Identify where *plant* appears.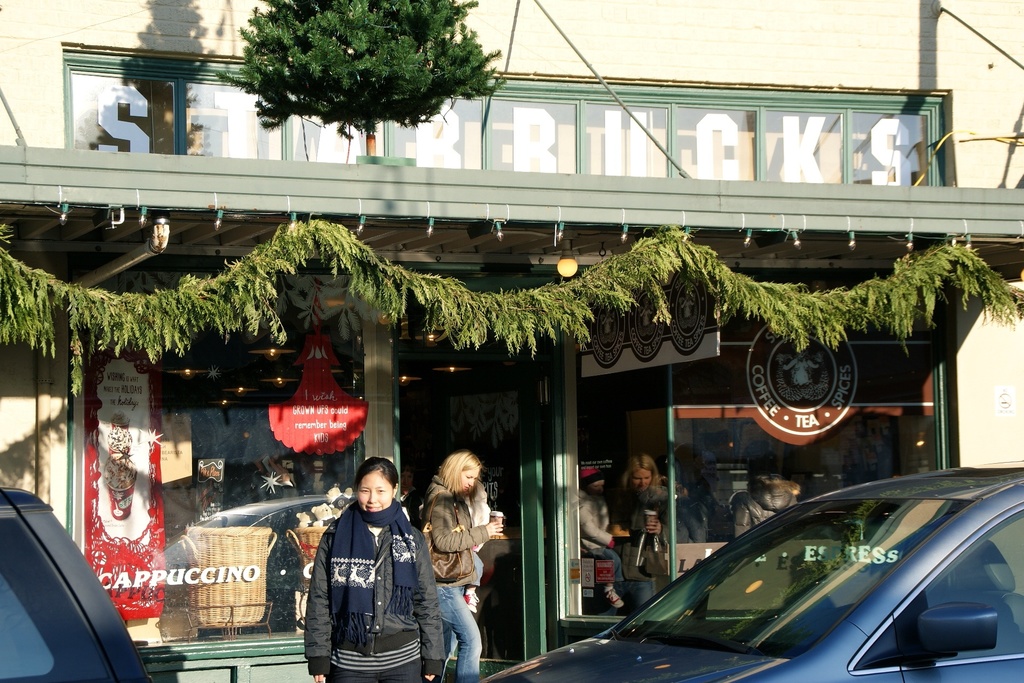
Appears at bbox=(244, 0, 498, 160).
